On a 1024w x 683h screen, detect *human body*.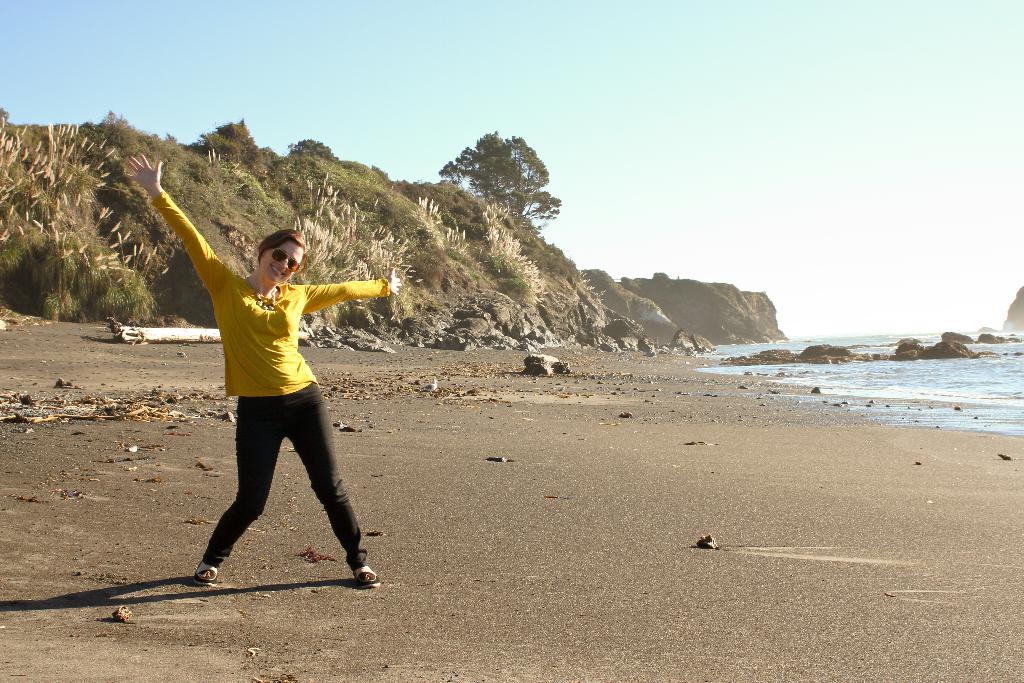
rect(144, 192, 372, 588).
